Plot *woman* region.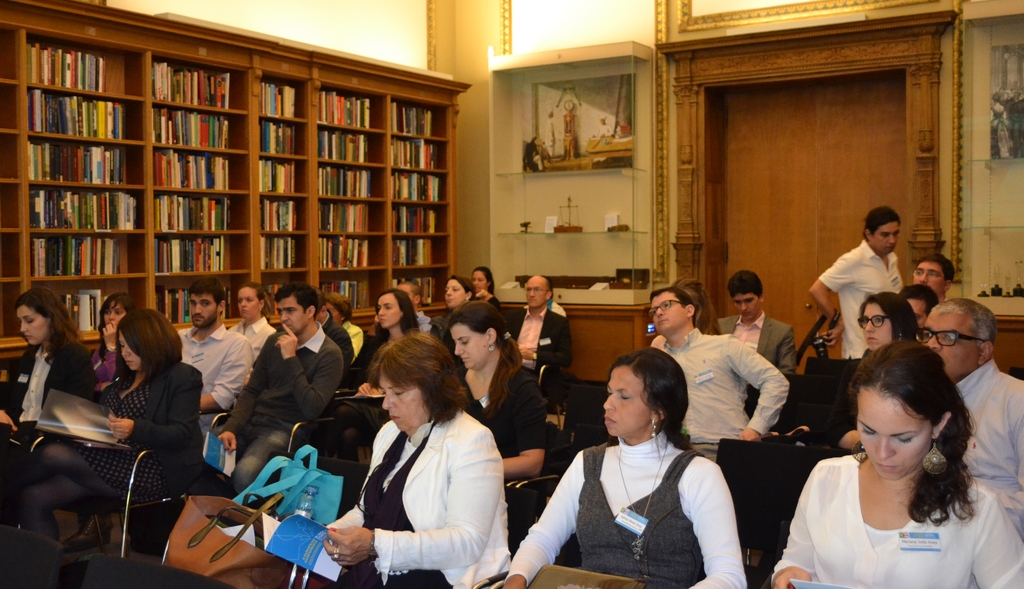
Plotted at [x1=225, y1=281, x2=279, y2=382].
